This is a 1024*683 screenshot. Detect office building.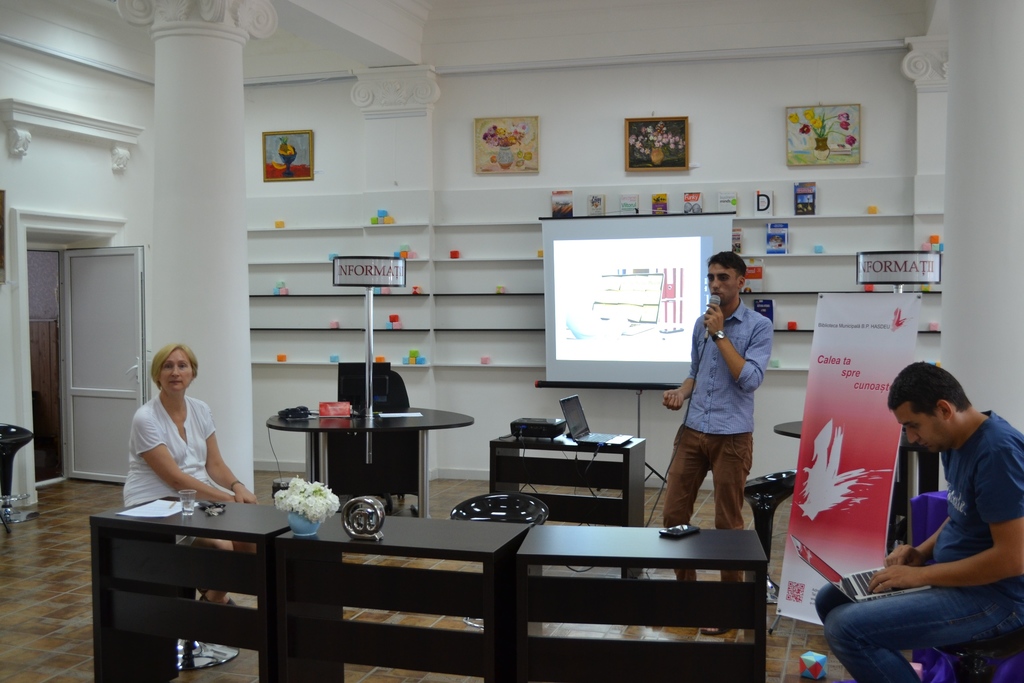
x1=74, y1=72, x2=989, y2=668.
